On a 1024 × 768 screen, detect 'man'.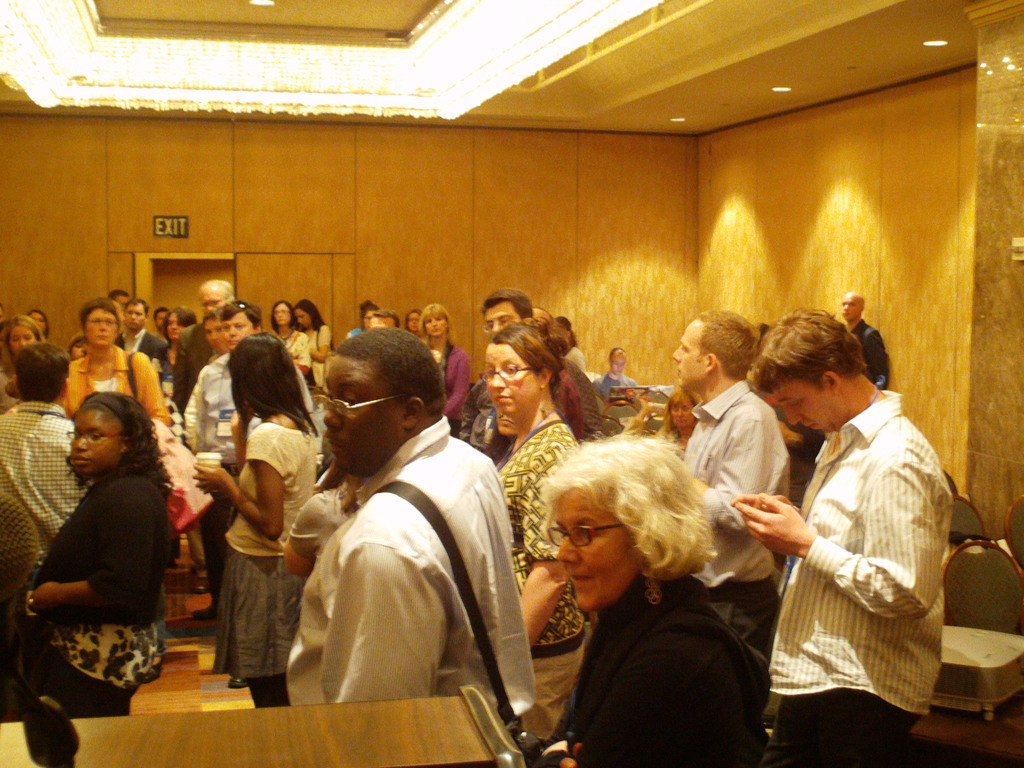
bbox=[269, 323, 534, 730].
